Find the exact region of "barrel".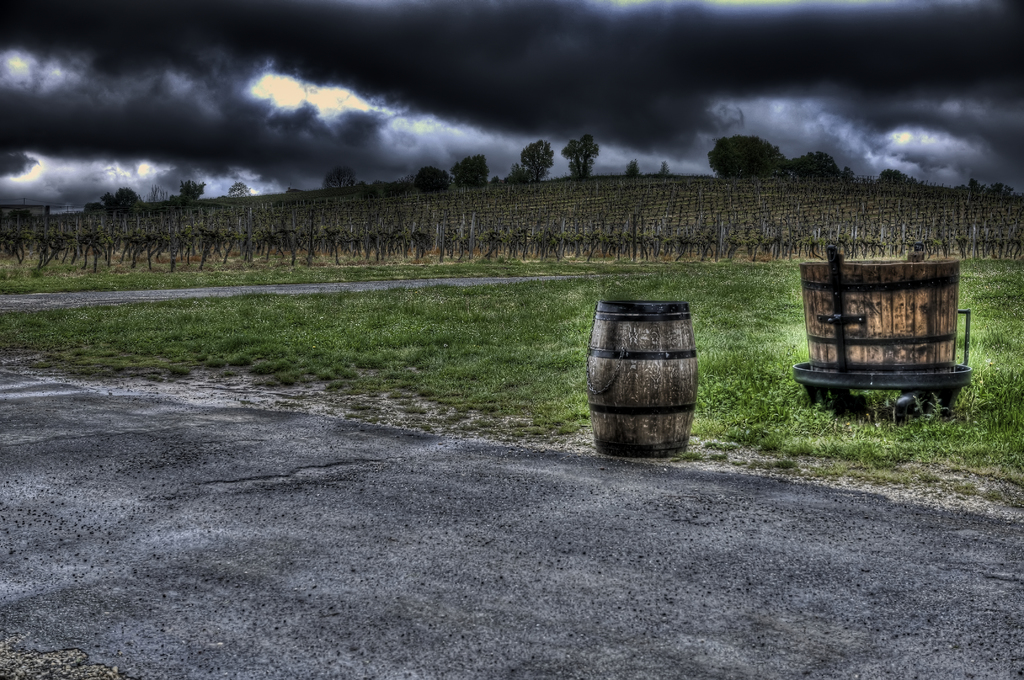
Exact region: BBox(580, 296, 701, 458).
